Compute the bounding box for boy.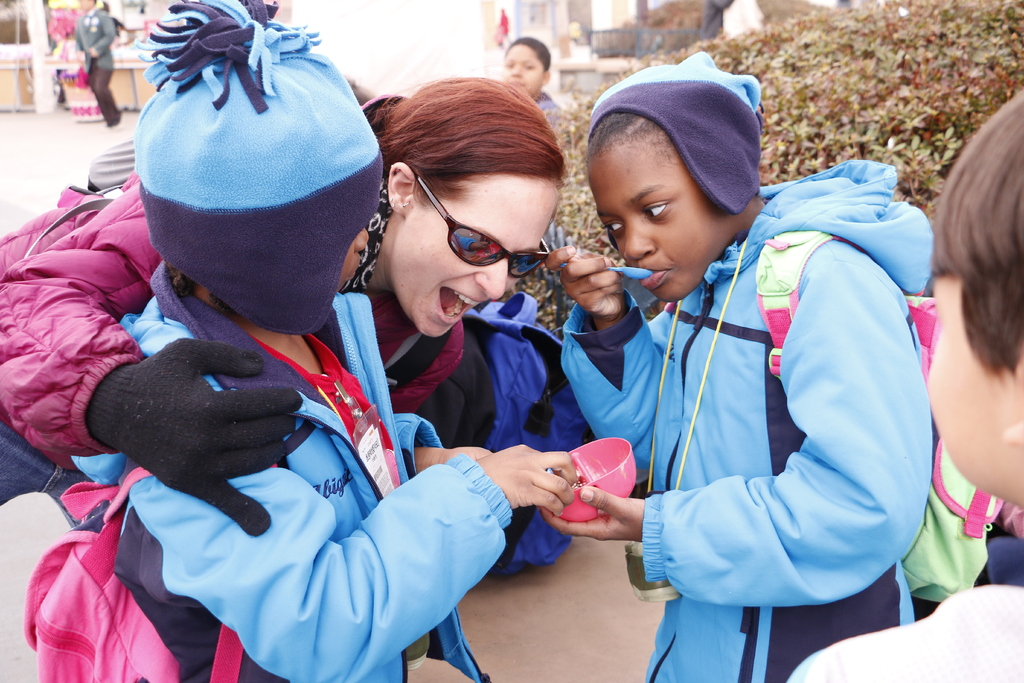
box=[785, 90, 1022, 682].
